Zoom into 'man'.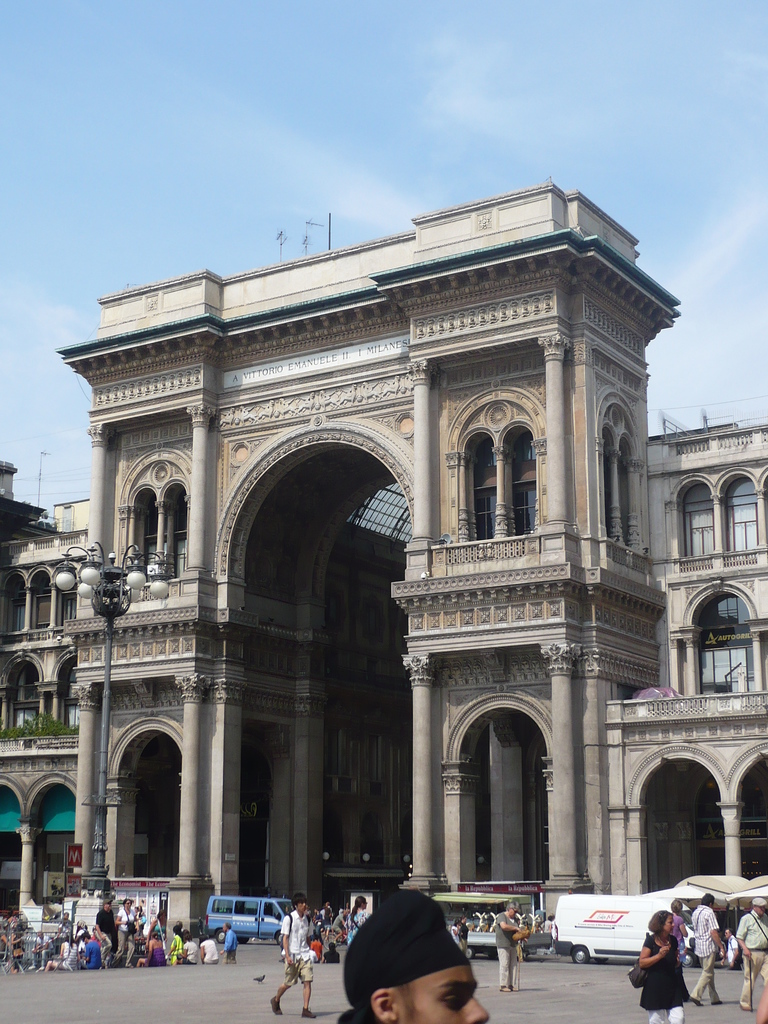
Zoom target: (200,933,216,966).
